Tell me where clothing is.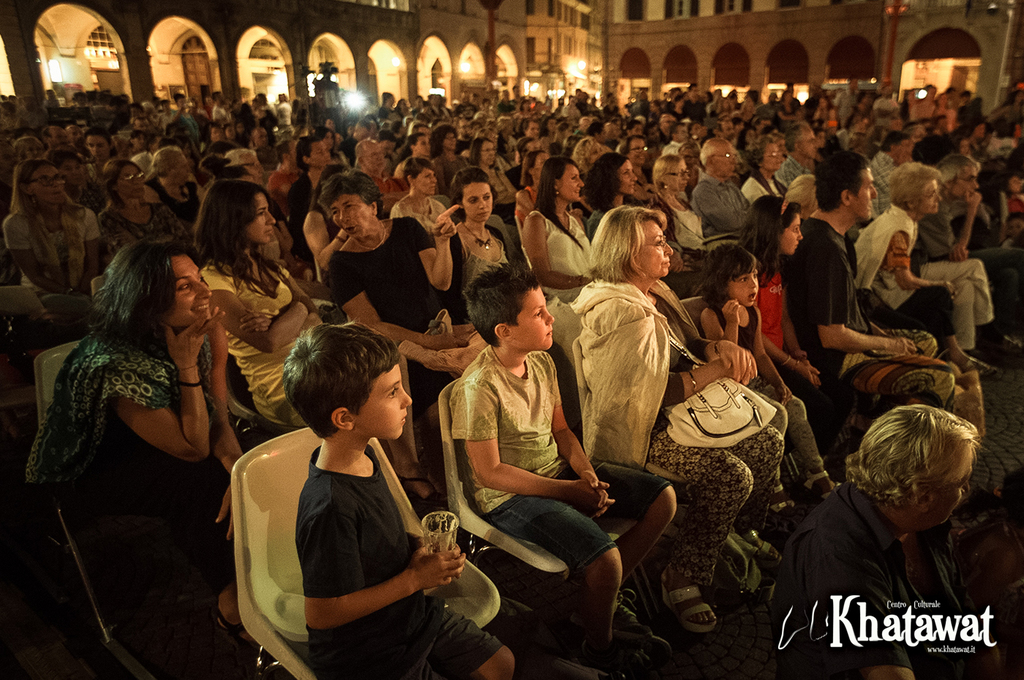
clothing is at 575 281 781 578.
